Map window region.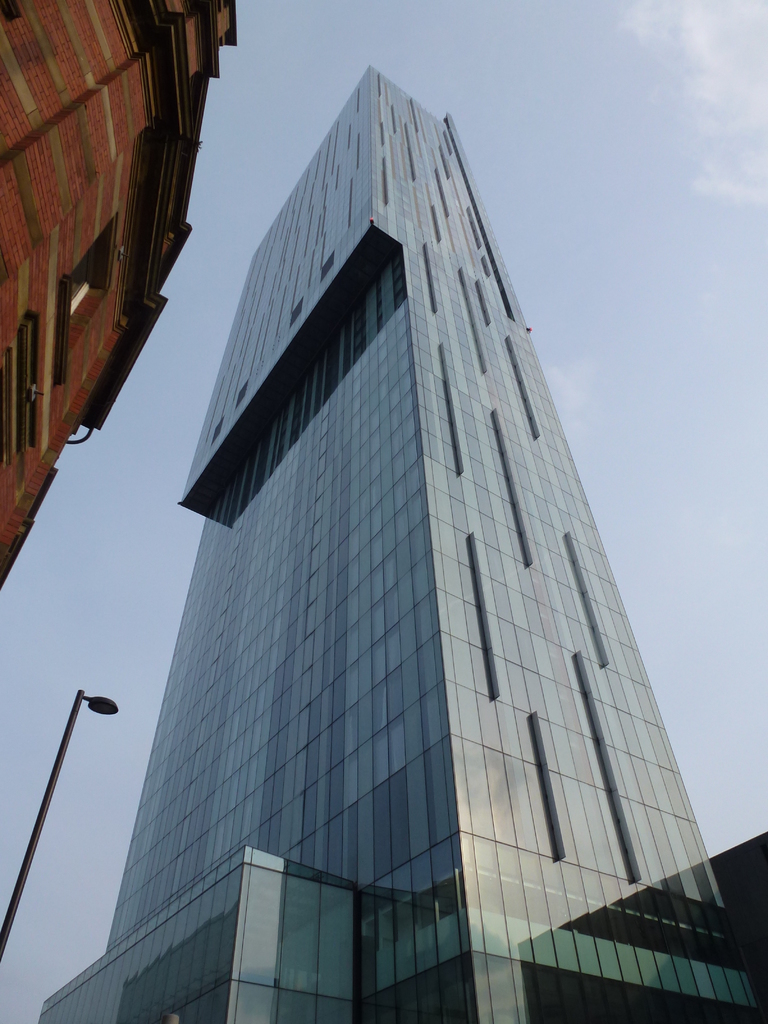
Mapped to 0/316/42/488.
